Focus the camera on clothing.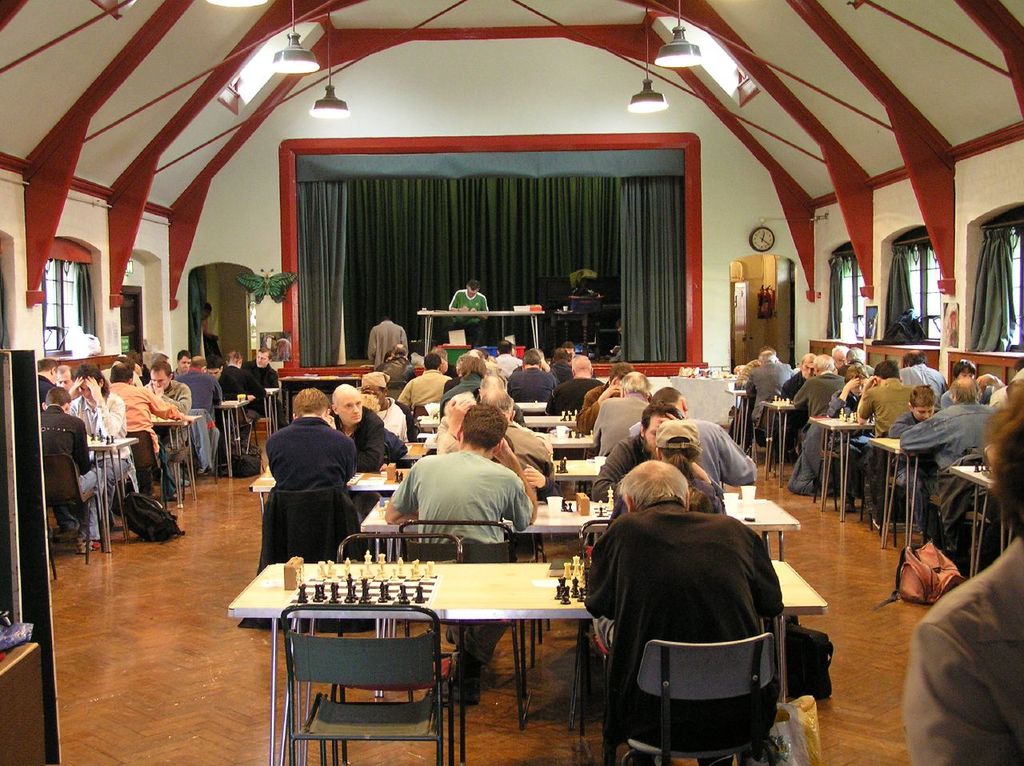
Focus region: Rect(901, 540, 1023, 764).
